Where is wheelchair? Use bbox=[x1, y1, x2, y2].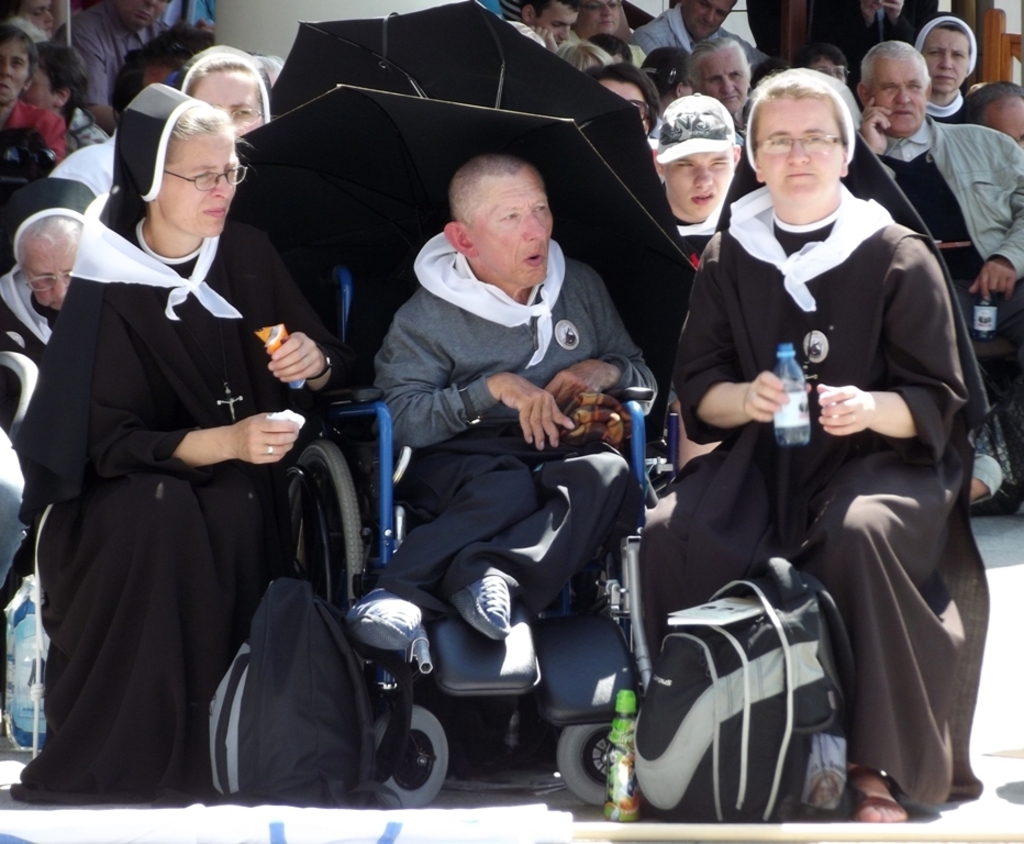
bbox=[287, 263, 653, 813].
